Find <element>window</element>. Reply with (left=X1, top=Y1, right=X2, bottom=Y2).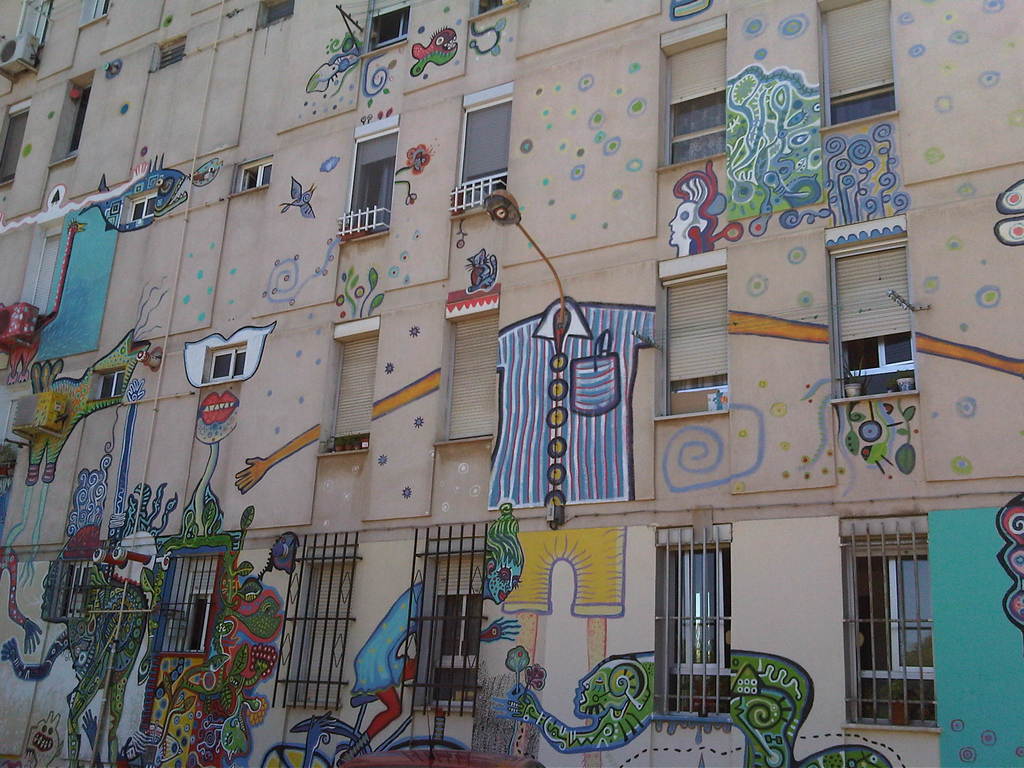
(left=67, top=83, right=95, bottom=159).
